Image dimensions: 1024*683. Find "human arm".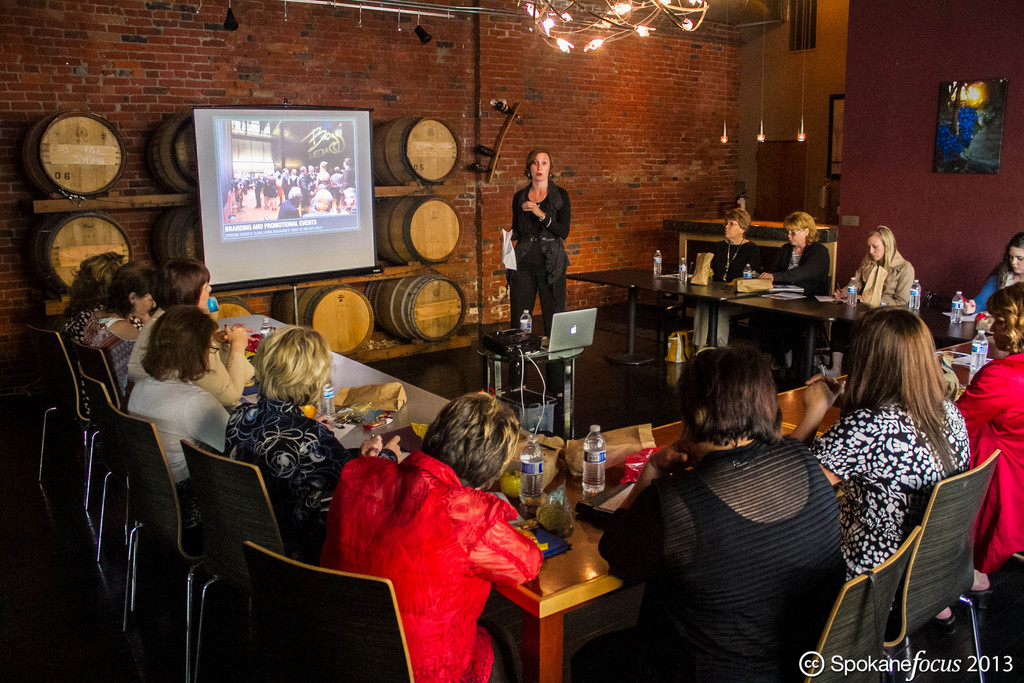
crop(798, 378, 886, 499).
